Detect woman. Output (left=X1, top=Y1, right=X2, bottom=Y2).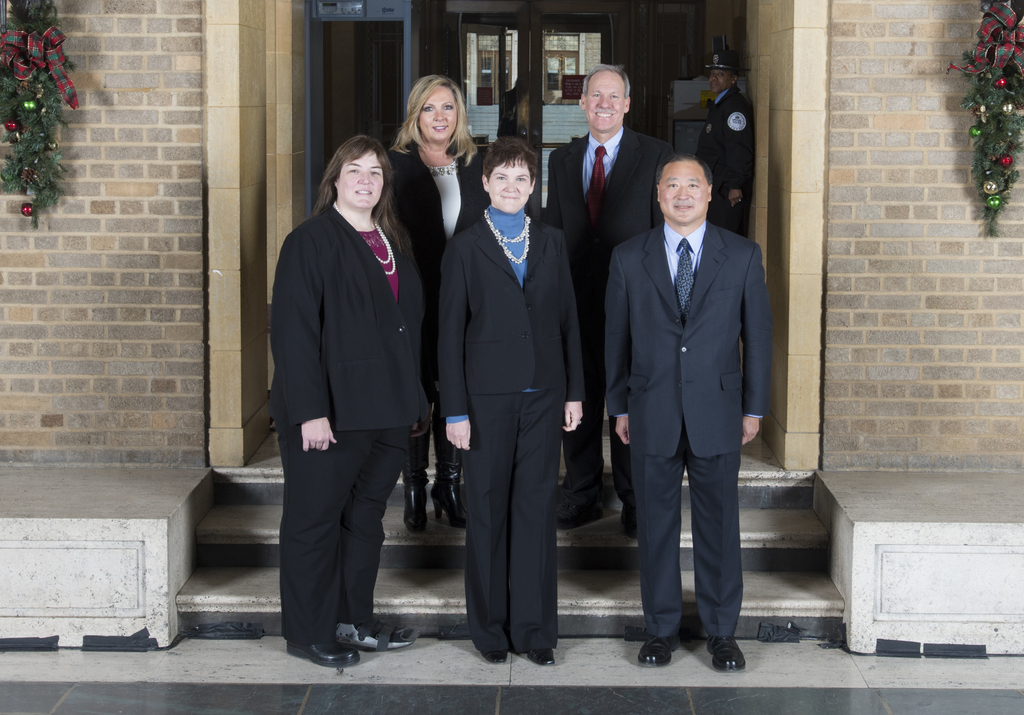
(left=383, top=71, right=497, bottom=530).
